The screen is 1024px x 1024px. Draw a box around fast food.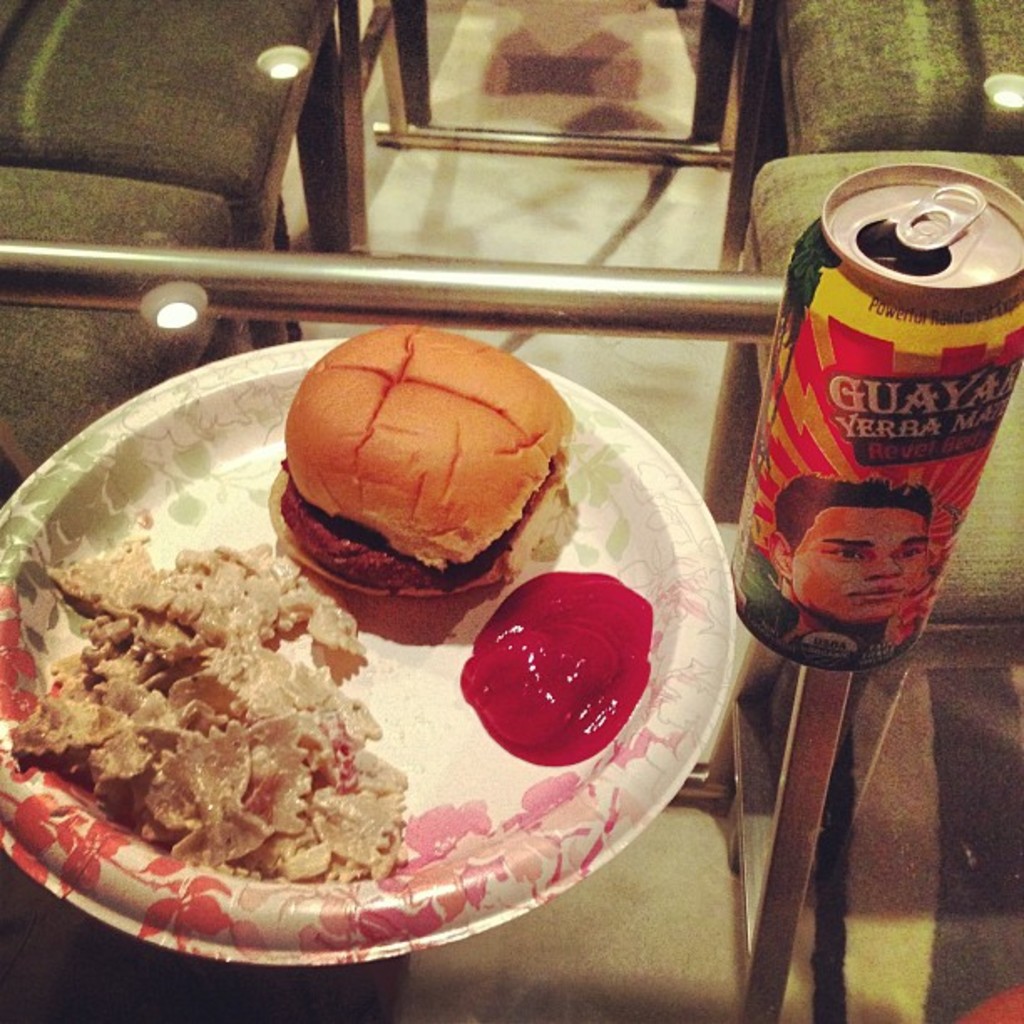
50,557,366,895.
